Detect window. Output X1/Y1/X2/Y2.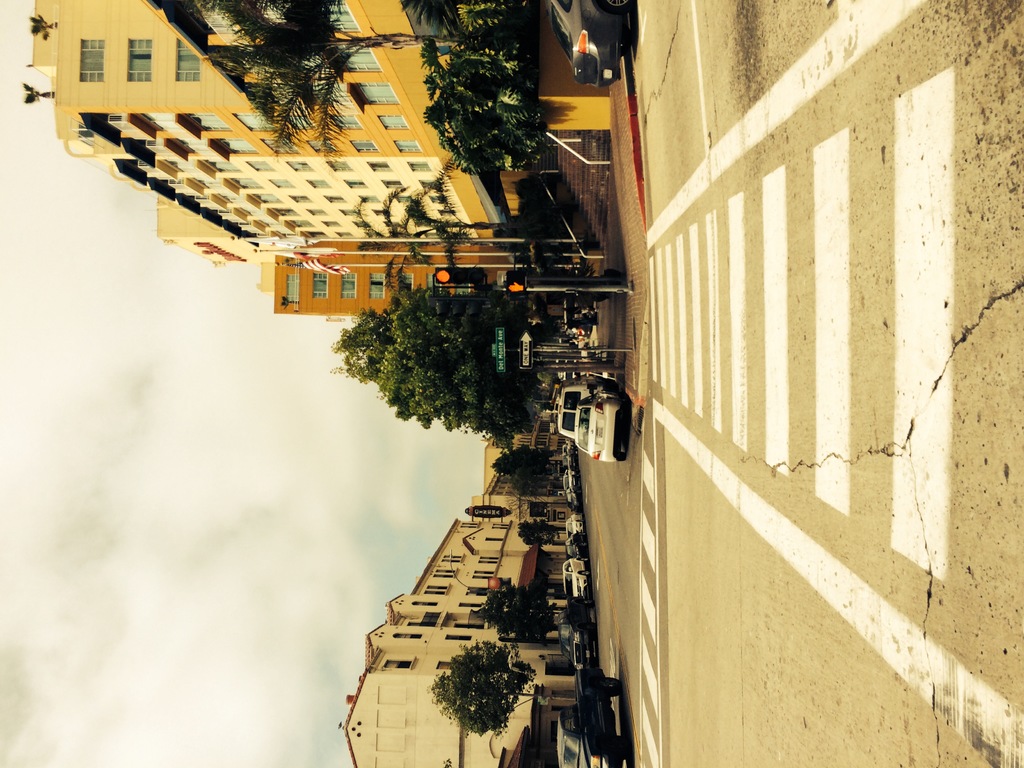
434/568/456/575.
